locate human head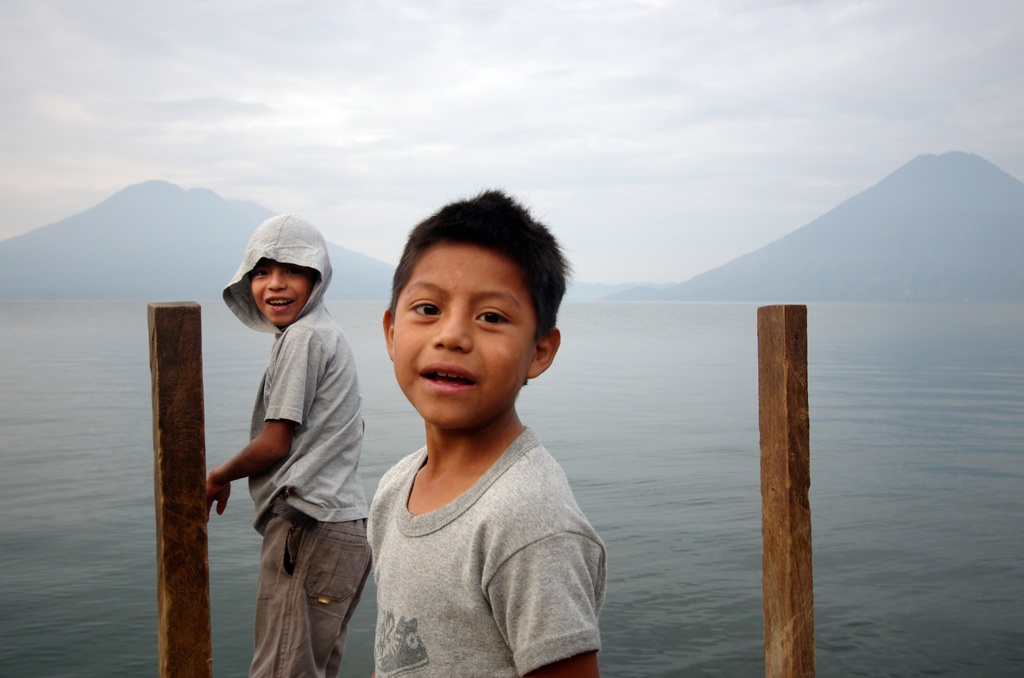
246, 225, 353, 328
